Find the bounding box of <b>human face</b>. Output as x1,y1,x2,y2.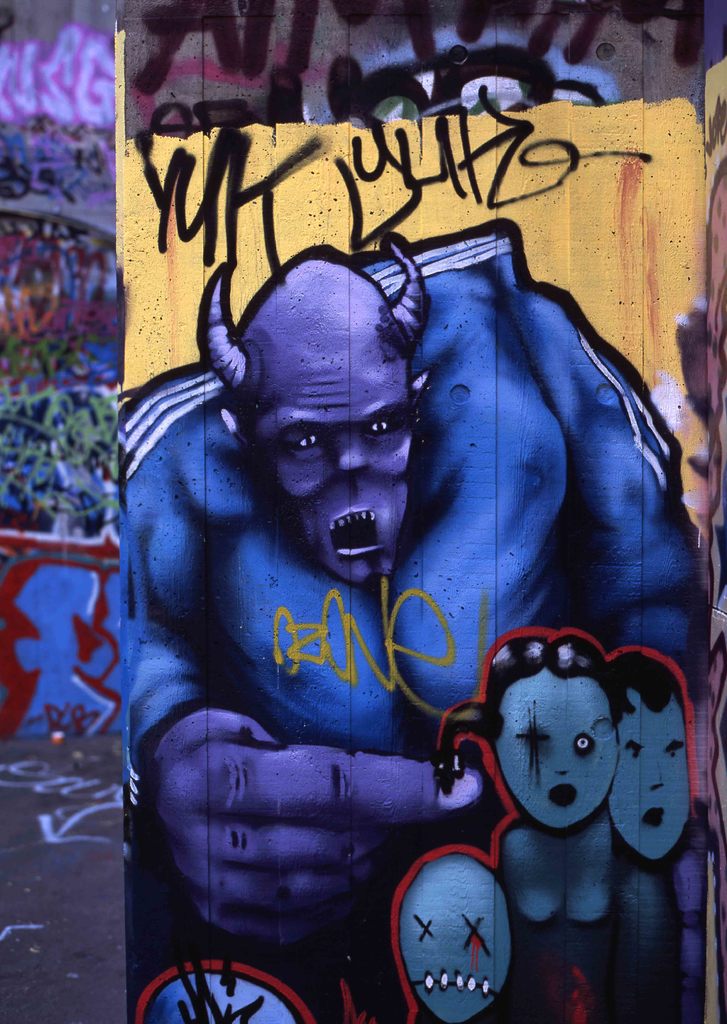
493,674,615,821.
